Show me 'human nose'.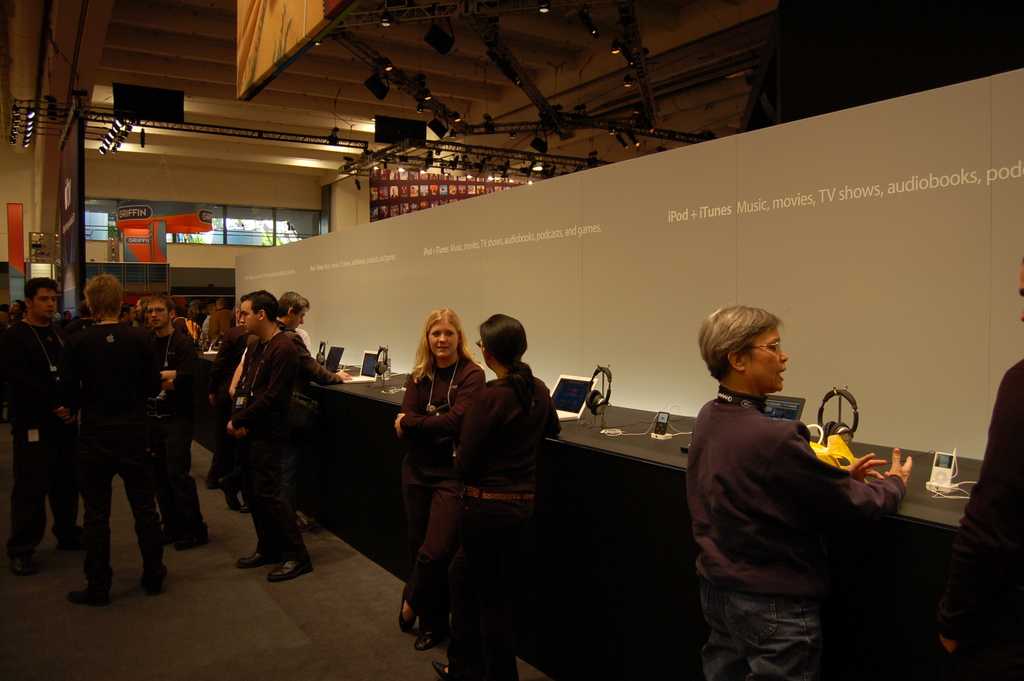
'human nose' is here: x1=149 y1=311 x2=159 y2=319.
